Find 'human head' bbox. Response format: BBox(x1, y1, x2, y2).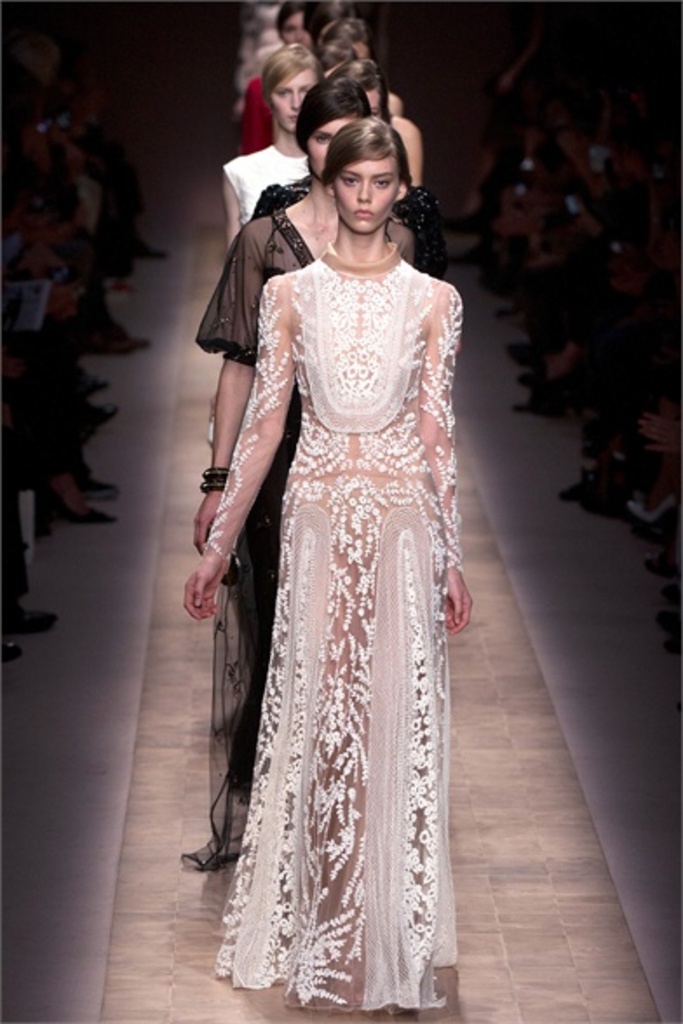
BBox(314, 56, 390, 124).
